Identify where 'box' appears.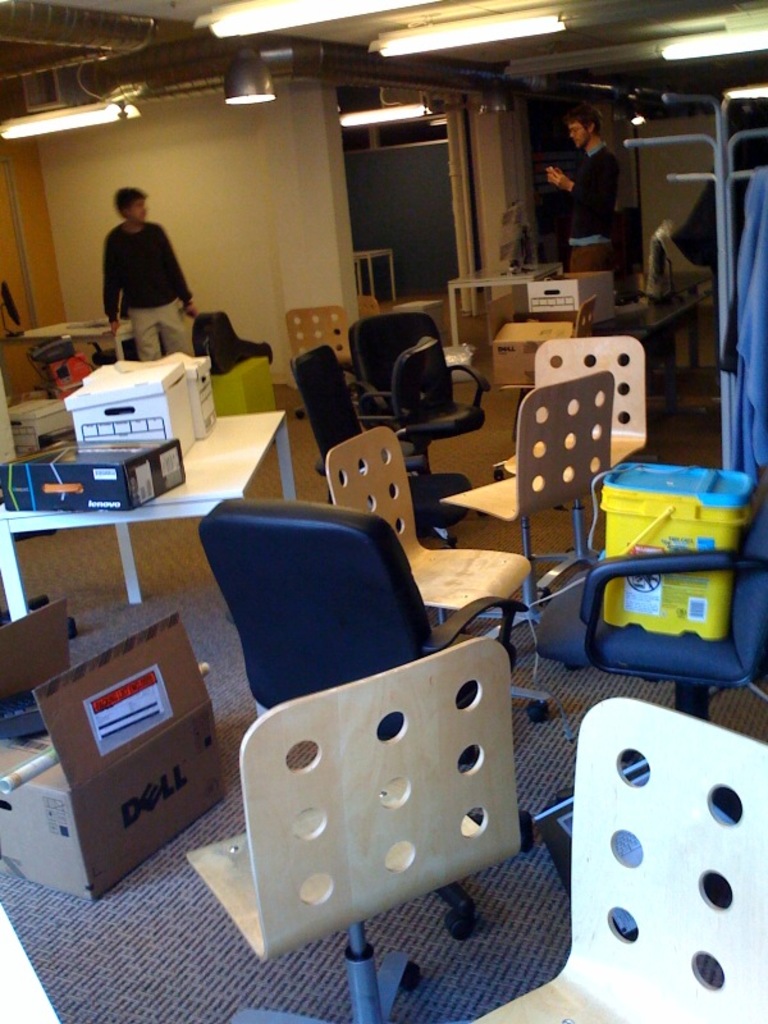
Appears at (64, 361, 202, 457).
